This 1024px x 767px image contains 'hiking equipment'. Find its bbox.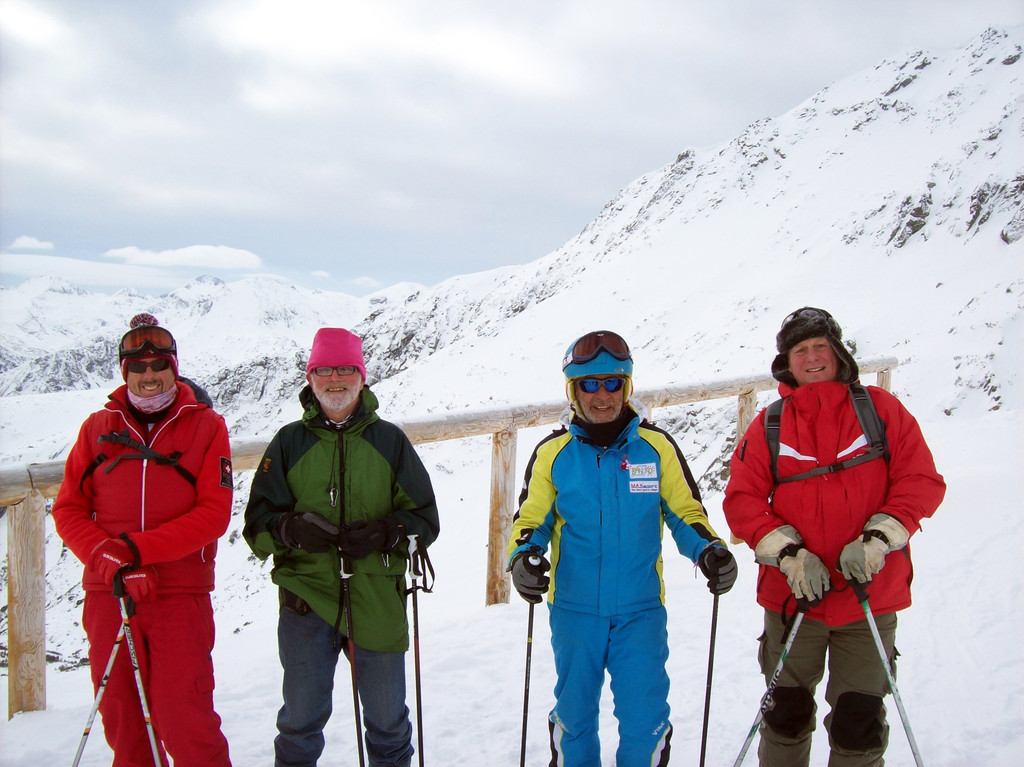
<bbox>399, 528, 436, 766</bbox>.
